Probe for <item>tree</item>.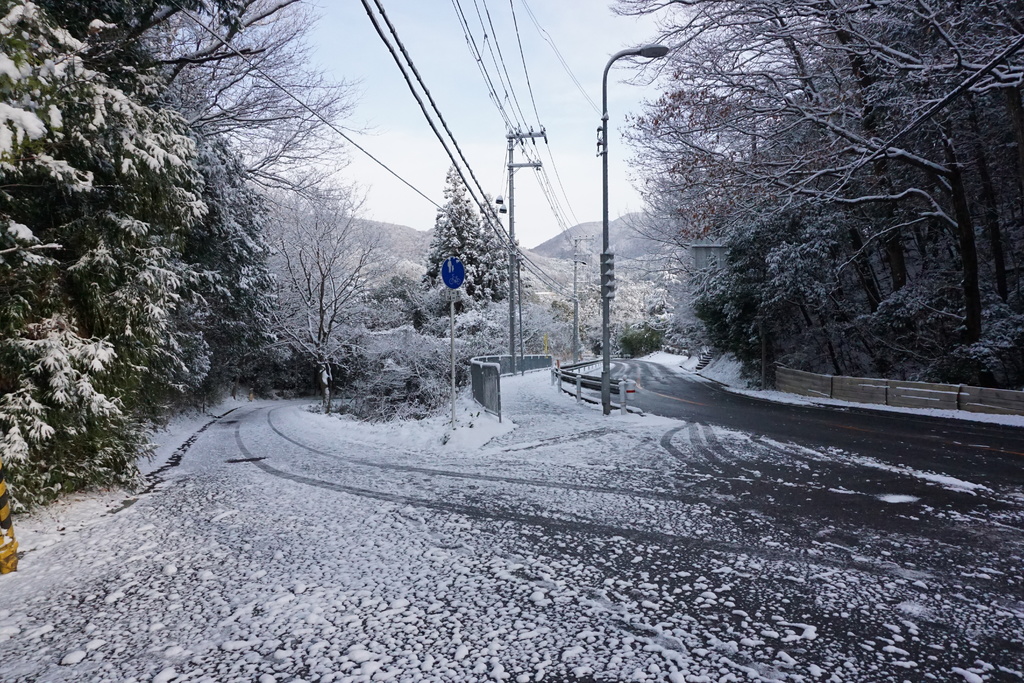
Probe result: 406 155 500 343.
